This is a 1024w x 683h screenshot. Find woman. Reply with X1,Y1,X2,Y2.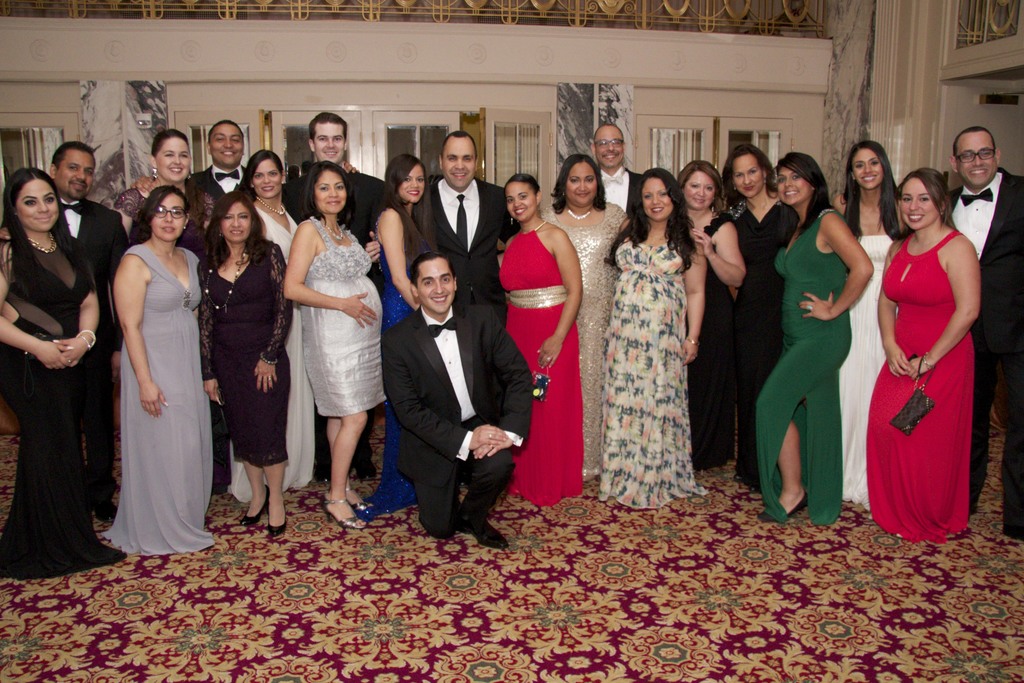
536,152,634,483.
